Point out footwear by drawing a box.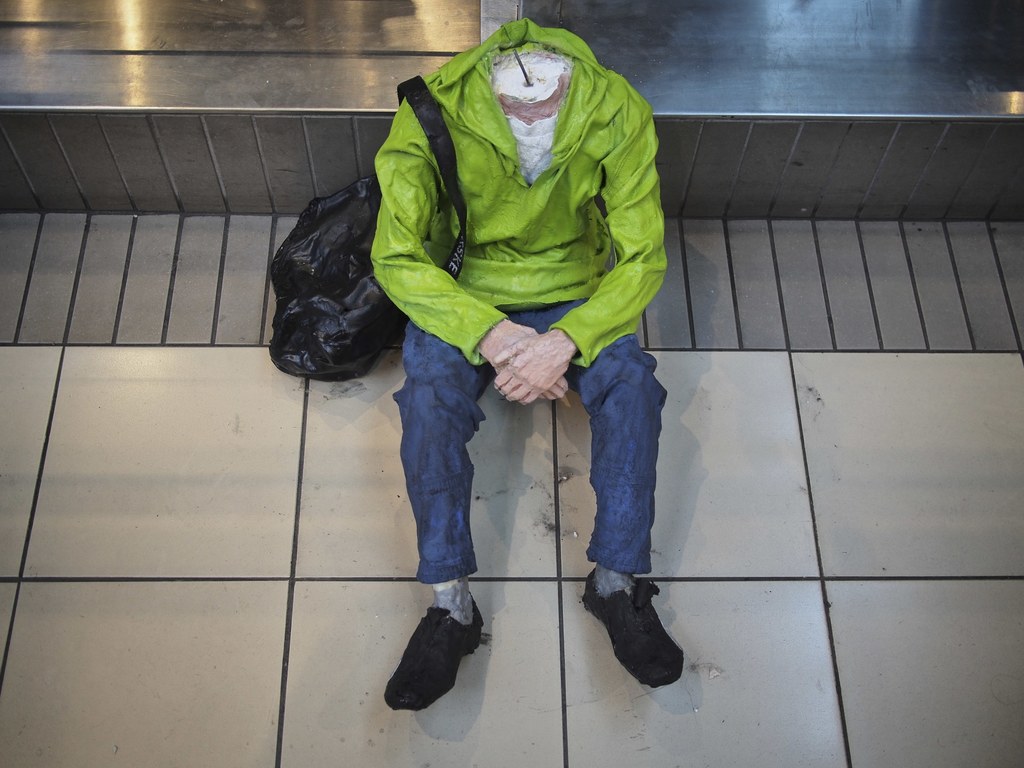
x1=388 y1=604 x2=481 y2=730.
